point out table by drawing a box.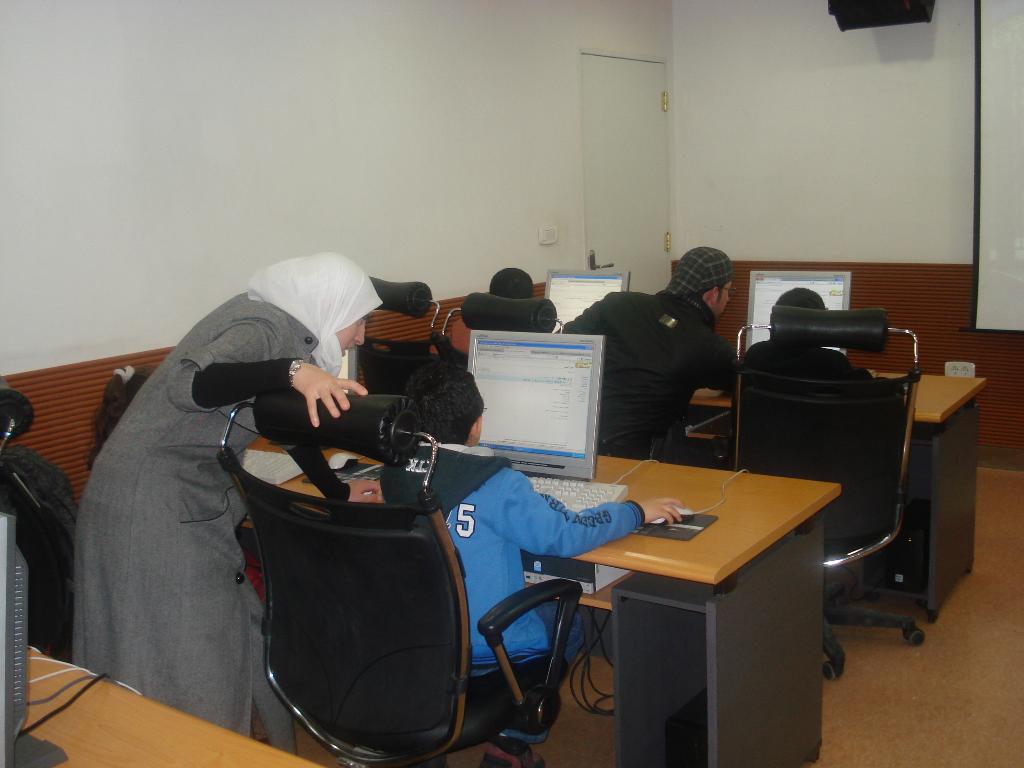
rect(686, 378, 988, 617).
